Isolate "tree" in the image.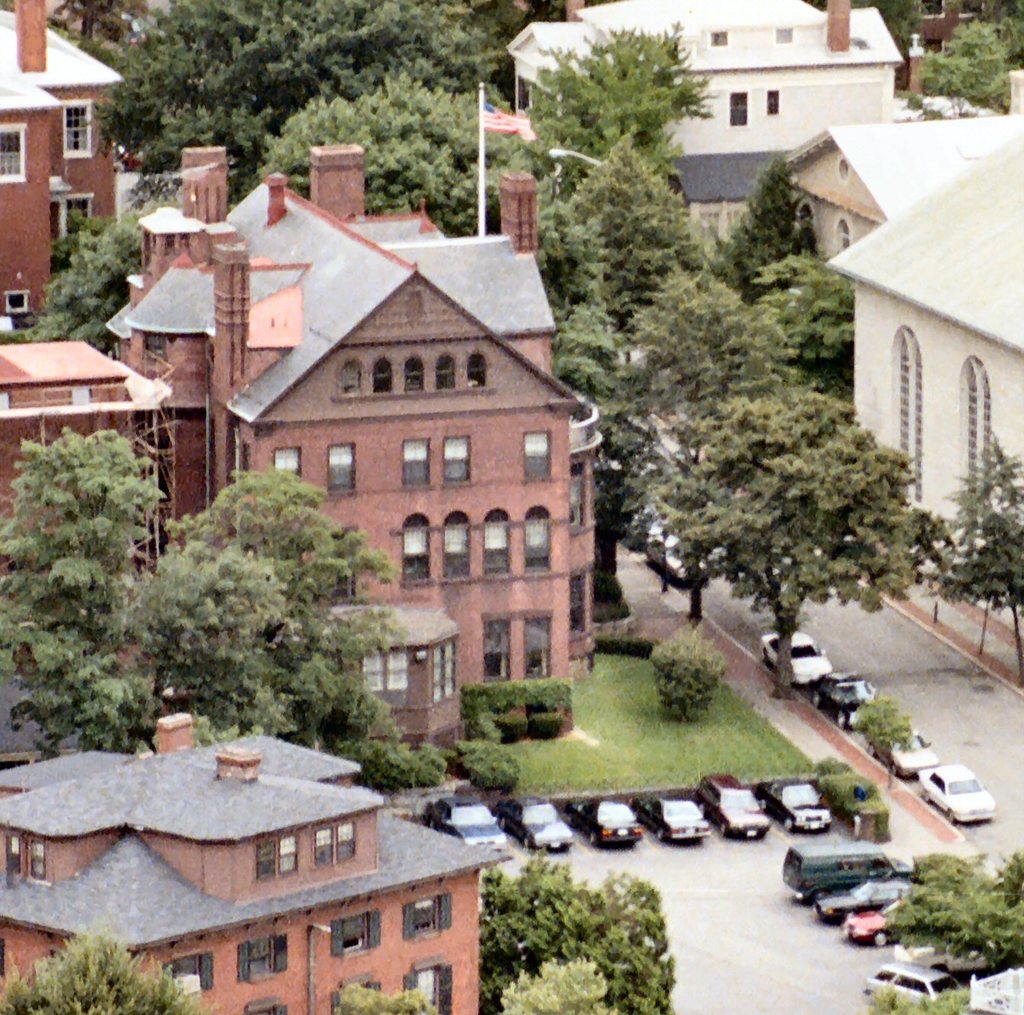
Isolated region: crop(0, 431, 167, 744).
